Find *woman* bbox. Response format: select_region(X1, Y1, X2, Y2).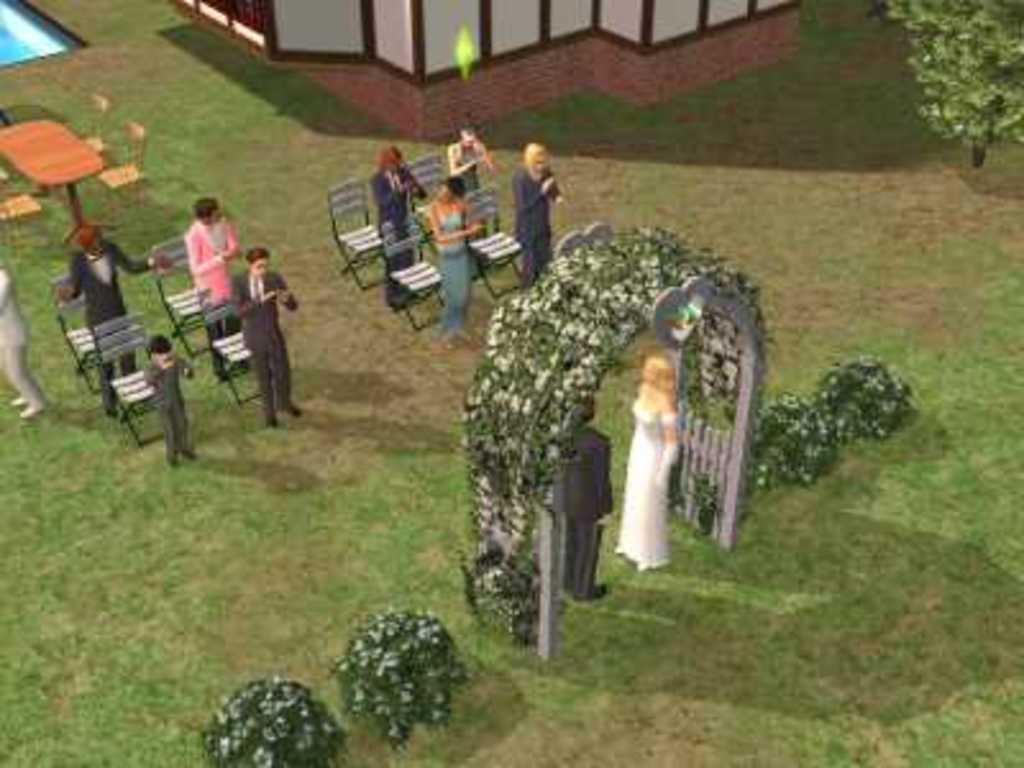
select_region(620, 351, 681, 576).
